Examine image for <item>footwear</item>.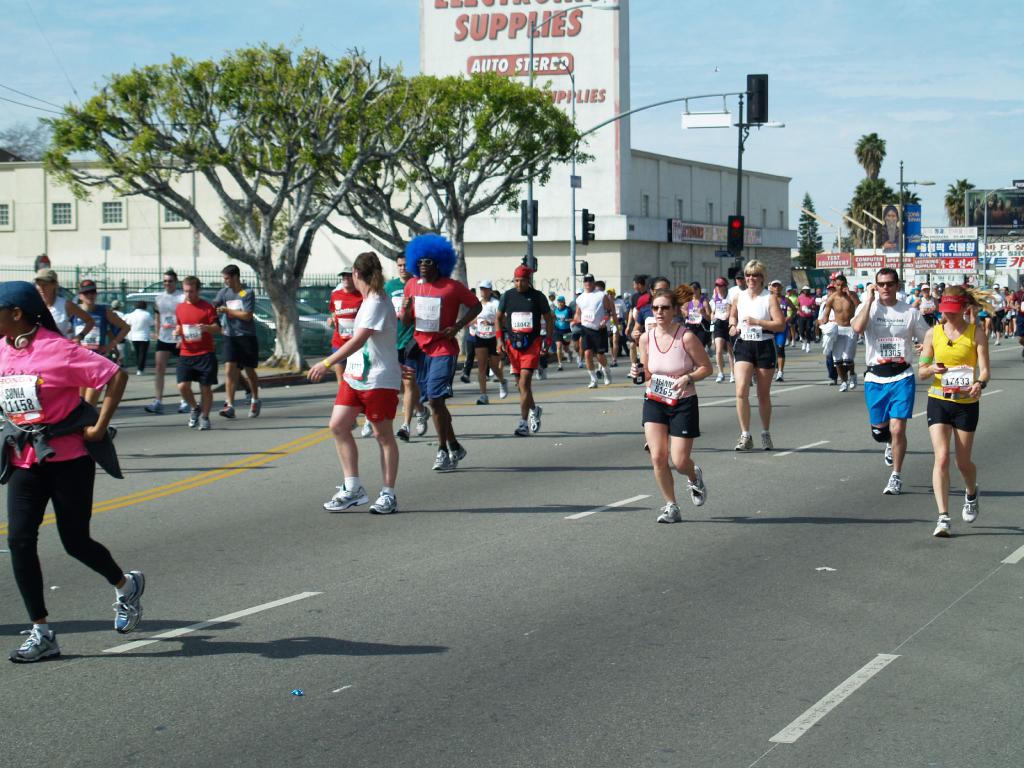
Examination result: box(759, 431, 776, 456).
